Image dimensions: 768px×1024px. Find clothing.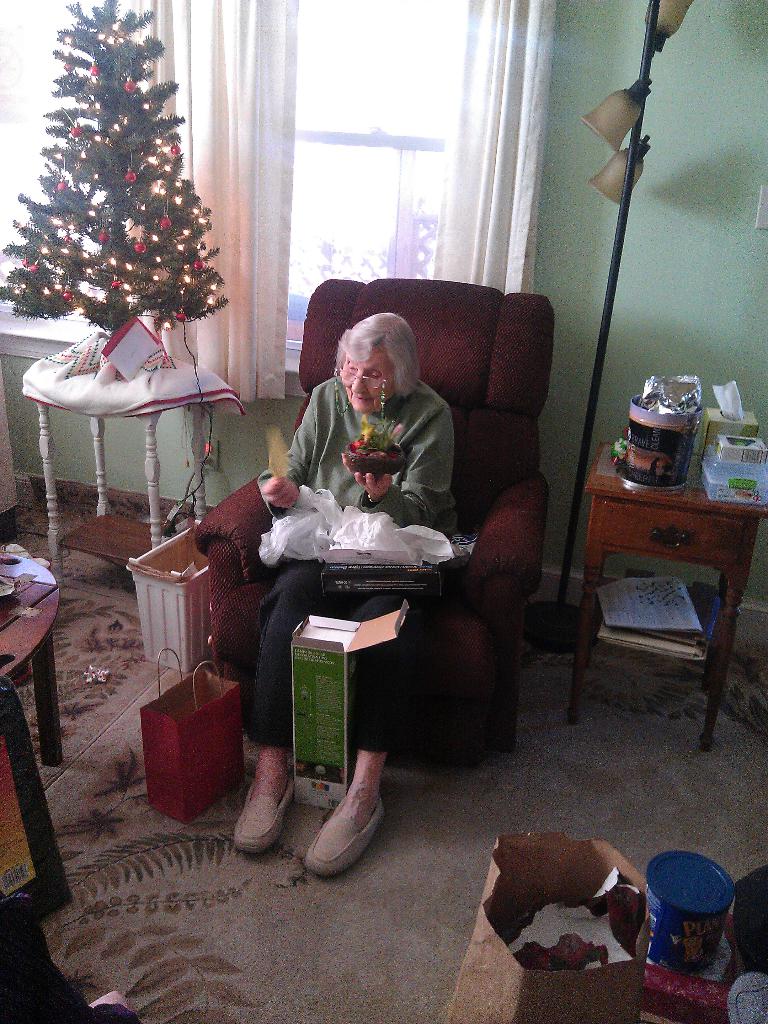
(x1=227, y1=382, x2=458, y2=753).
